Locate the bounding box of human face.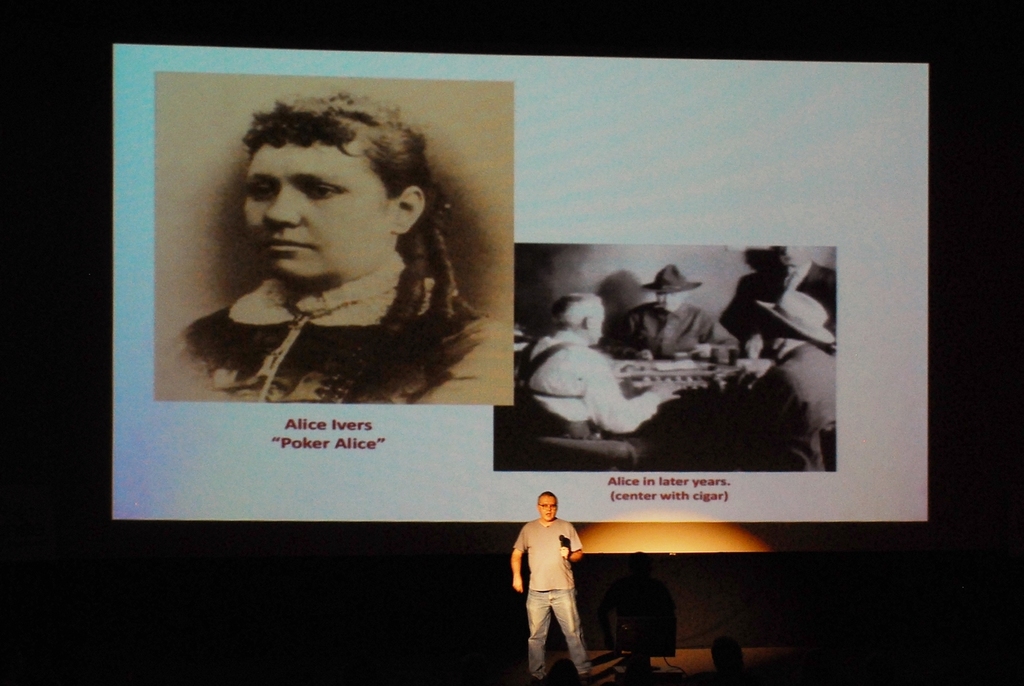
Bounding box: (x1=590, y1=299, x2=602, y2=343).
